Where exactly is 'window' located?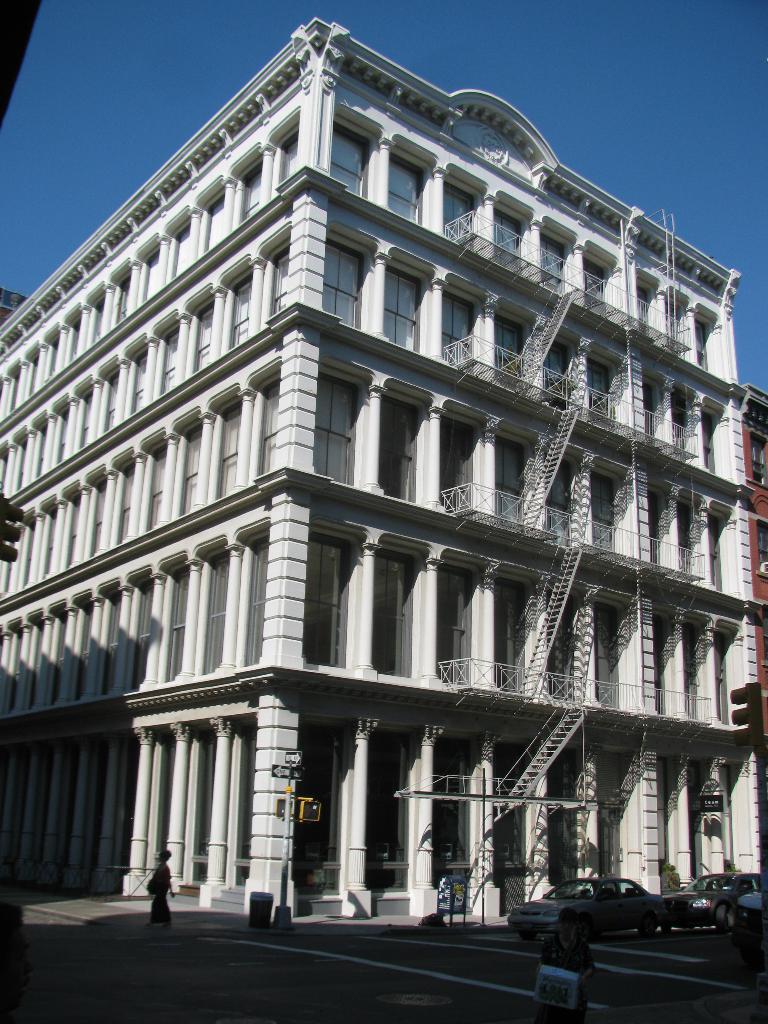
Its bounding box is bbox=[549, 344, 570, 410].
